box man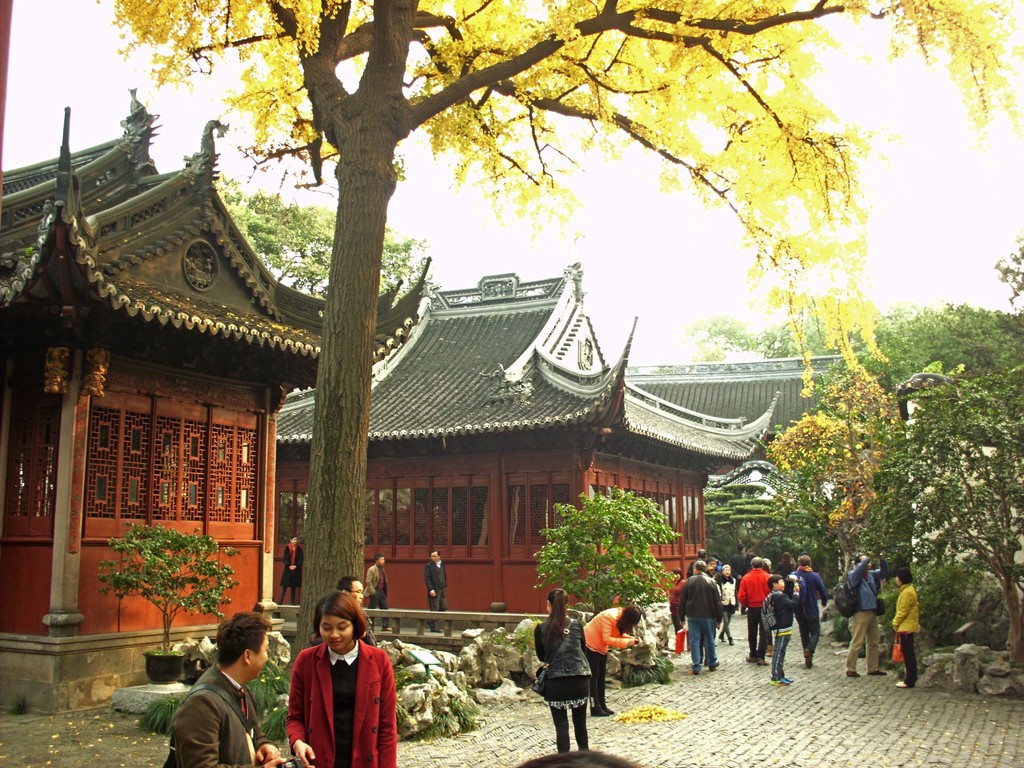
[742,557,773,669]
